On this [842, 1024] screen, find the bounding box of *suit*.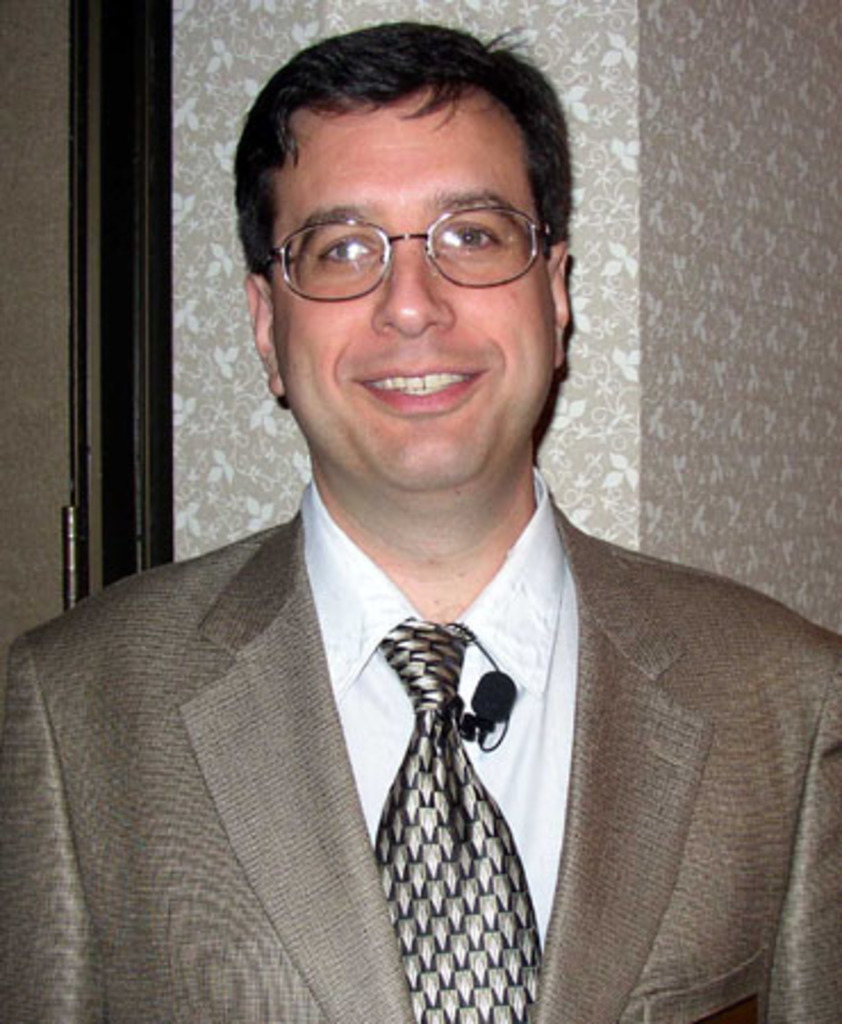
Bounding box: crop(0, 451, 719, 994).
